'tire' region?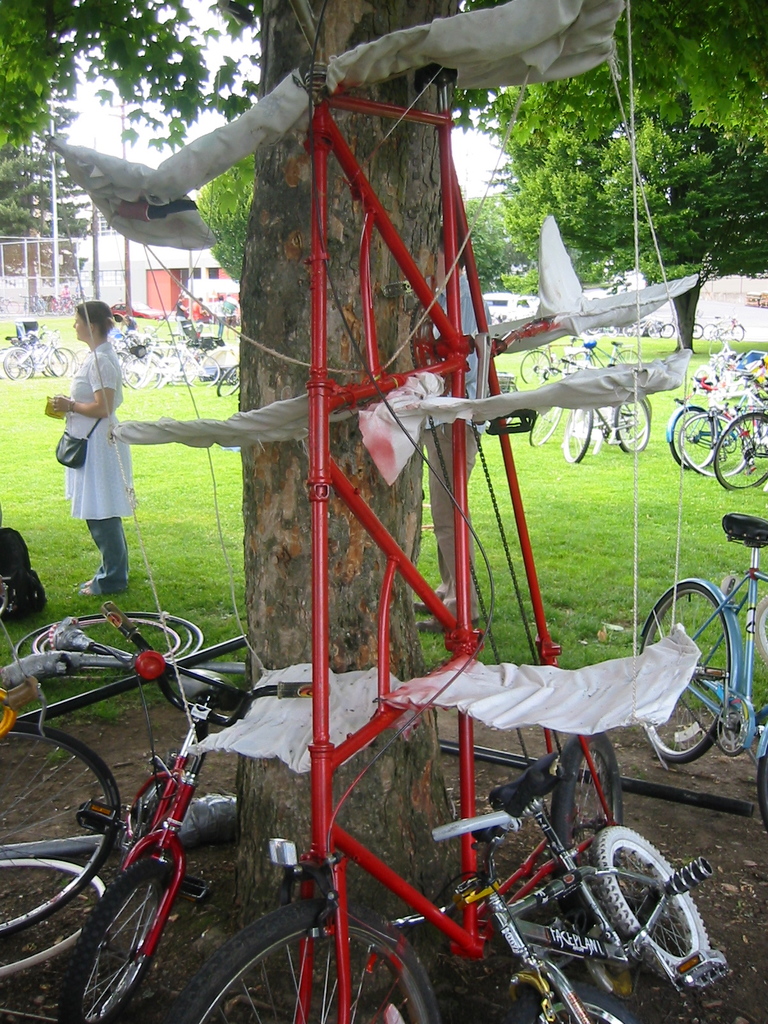
559:404:596:470
